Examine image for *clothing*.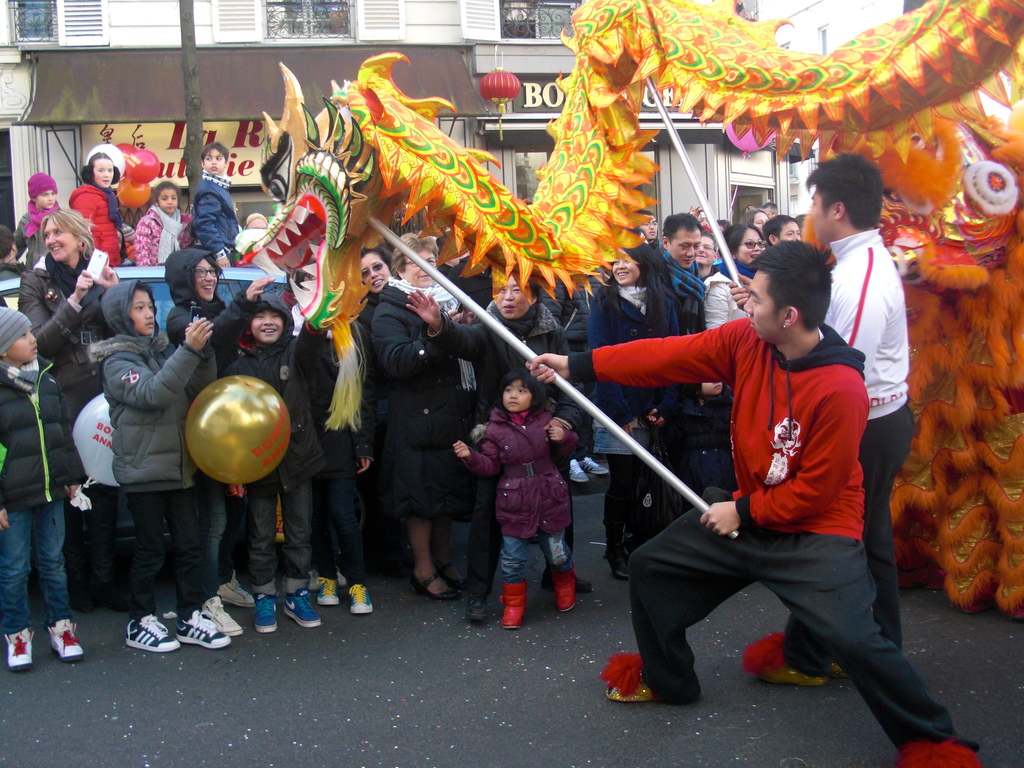
Examination result: 19 255 112 589.
